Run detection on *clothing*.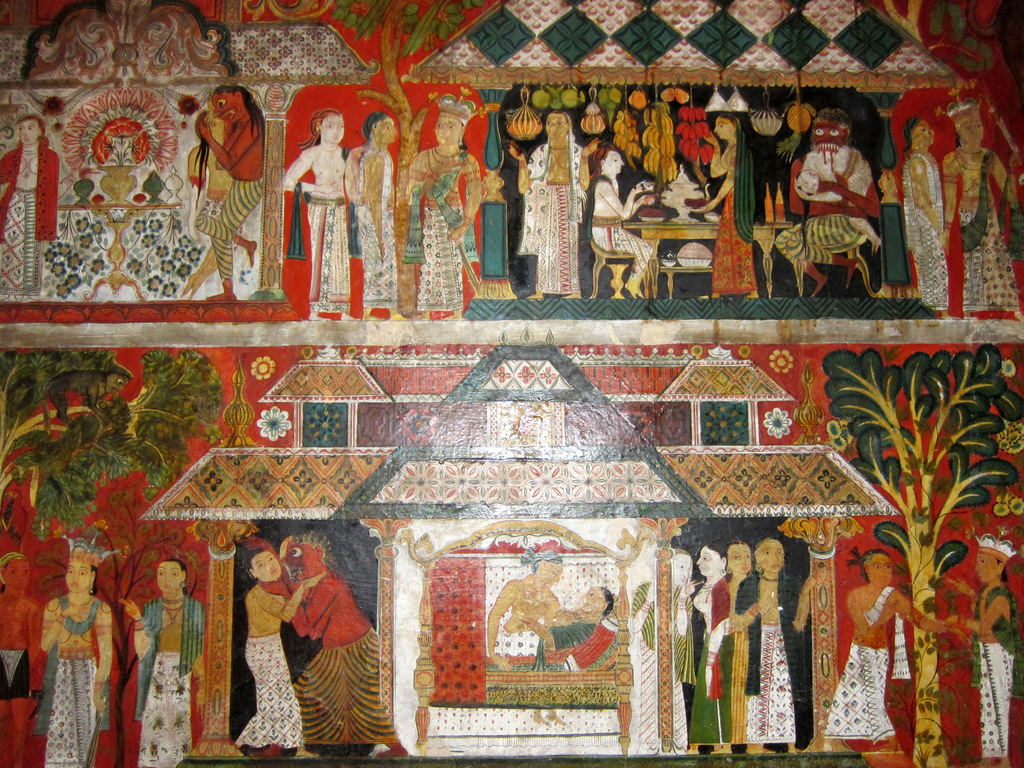
Result: 282 623 405 745.
